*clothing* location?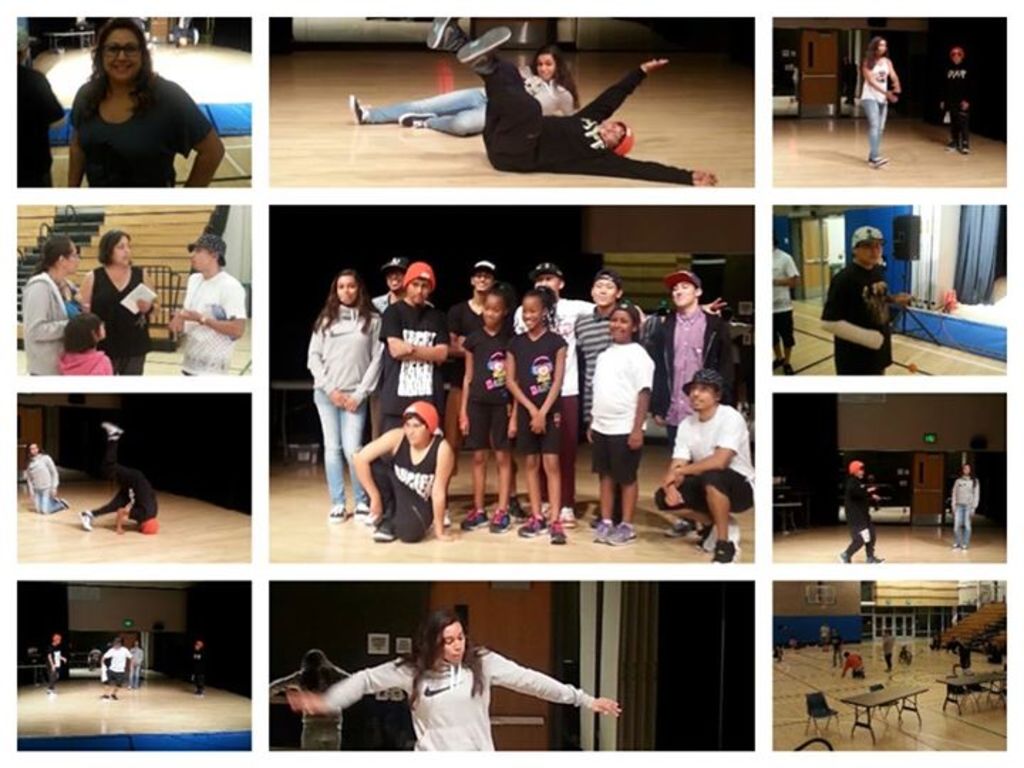
<box>91,430,156,529</box>
